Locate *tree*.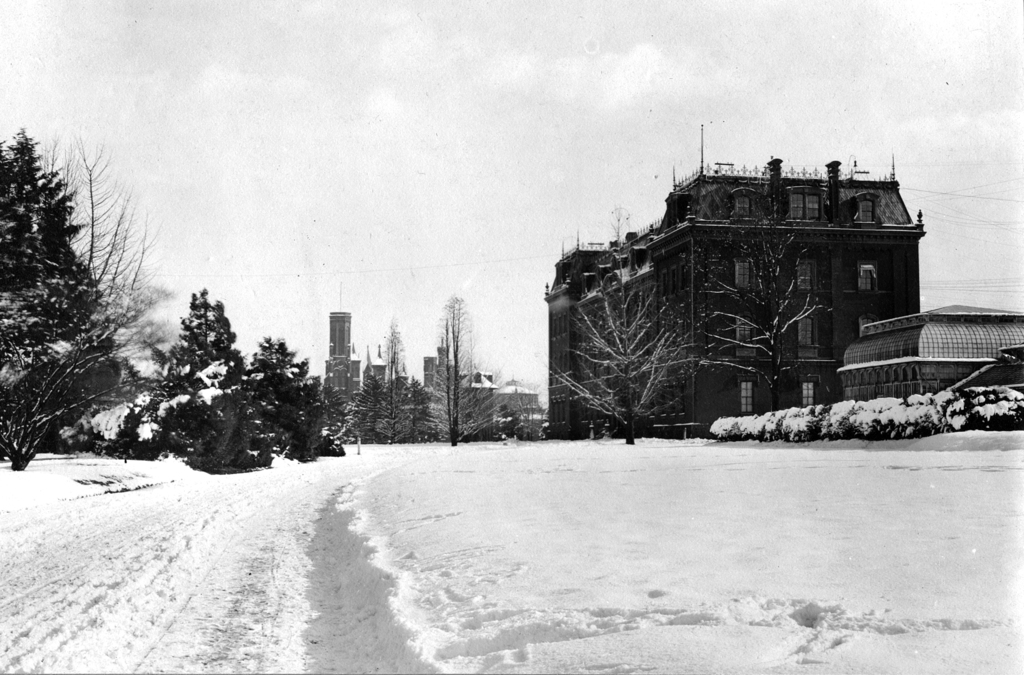
Bounding box: box(532, 198, 696, 450).
